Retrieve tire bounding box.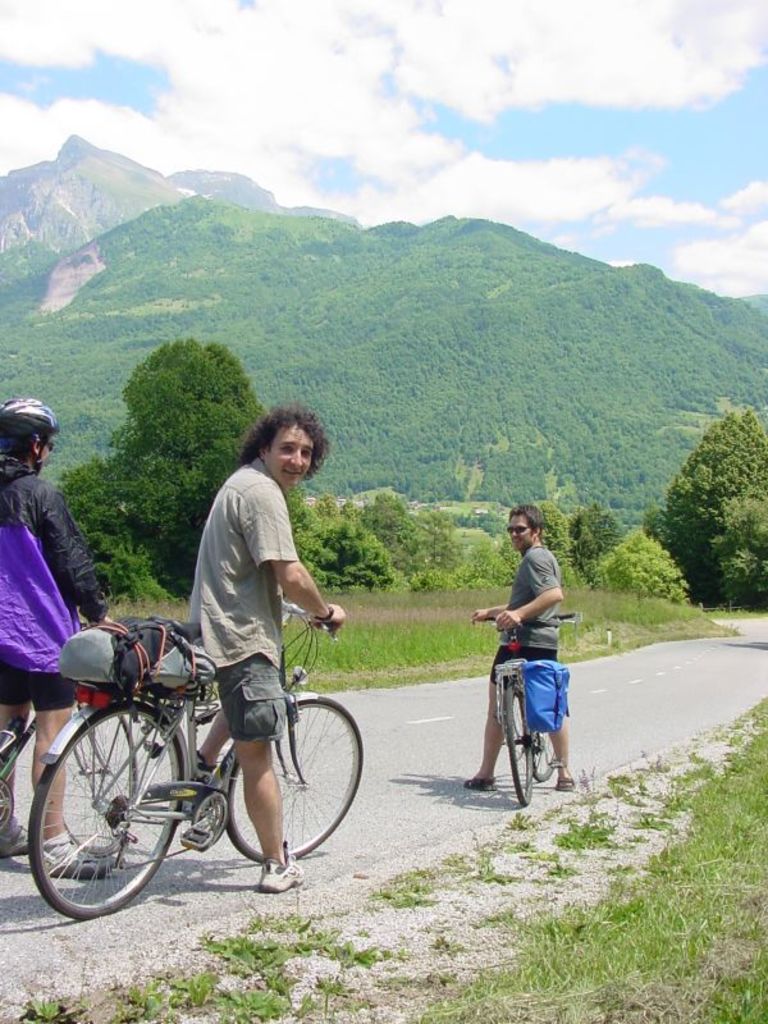
Bounding box: BBox(63, 714, 138, 856).
